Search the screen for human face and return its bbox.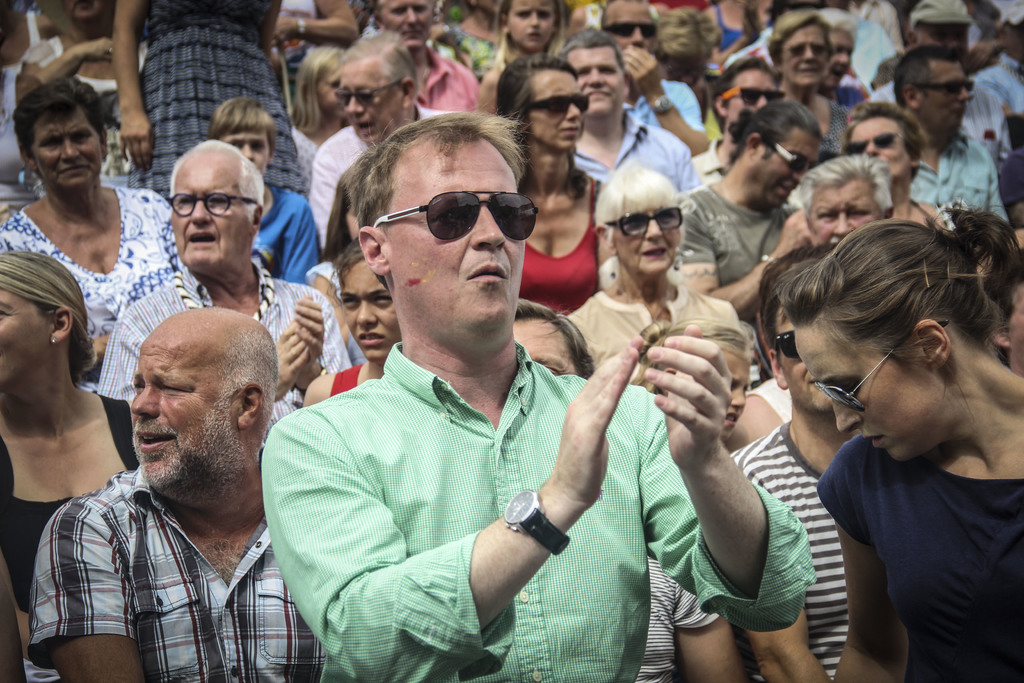
Found: Rect(37, 106, 102, 186).
